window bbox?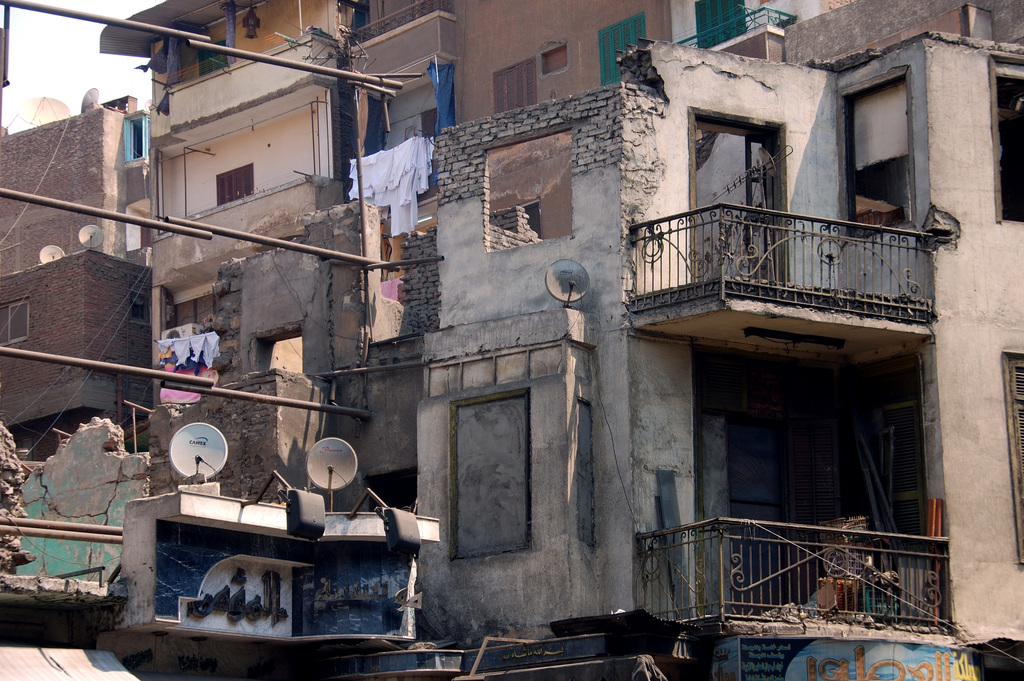
bbox=(598, 12, 646, 86)
